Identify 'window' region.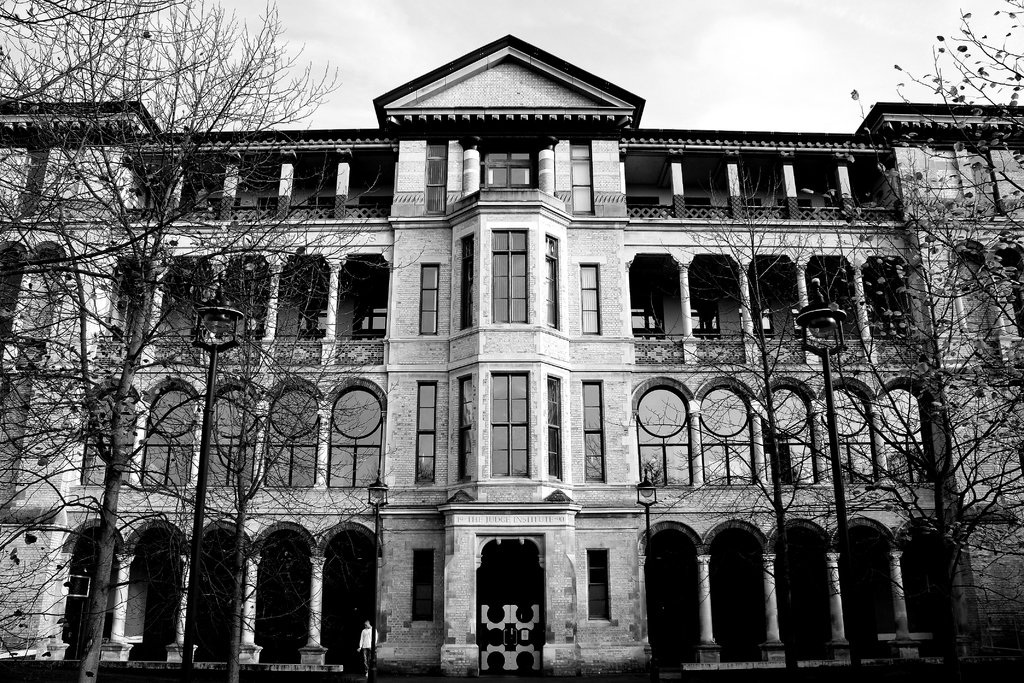
Region: 570, 136, 598, 213.
